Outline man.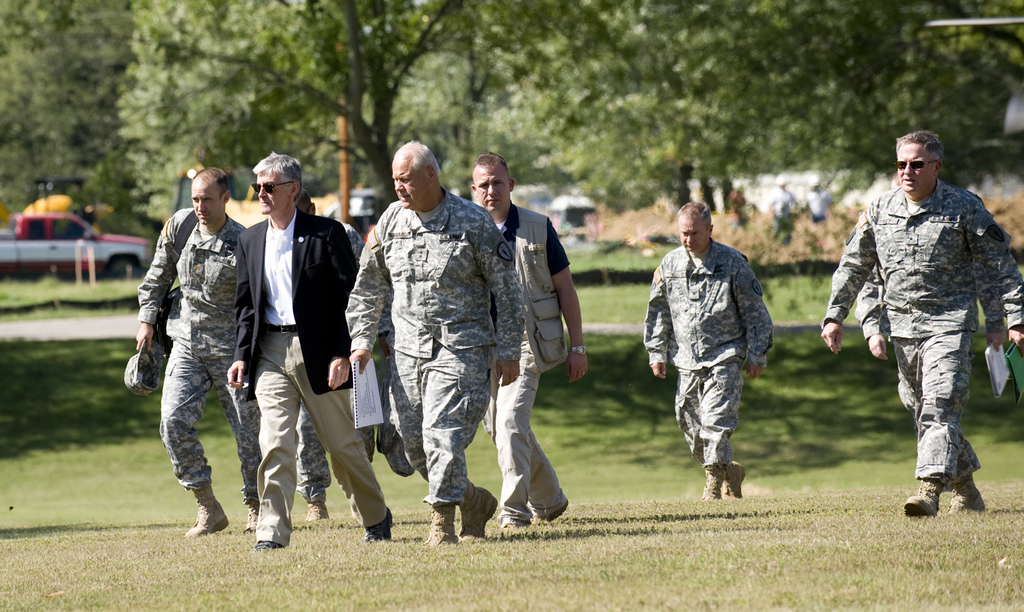
Outline: 820,131,1023,516.
